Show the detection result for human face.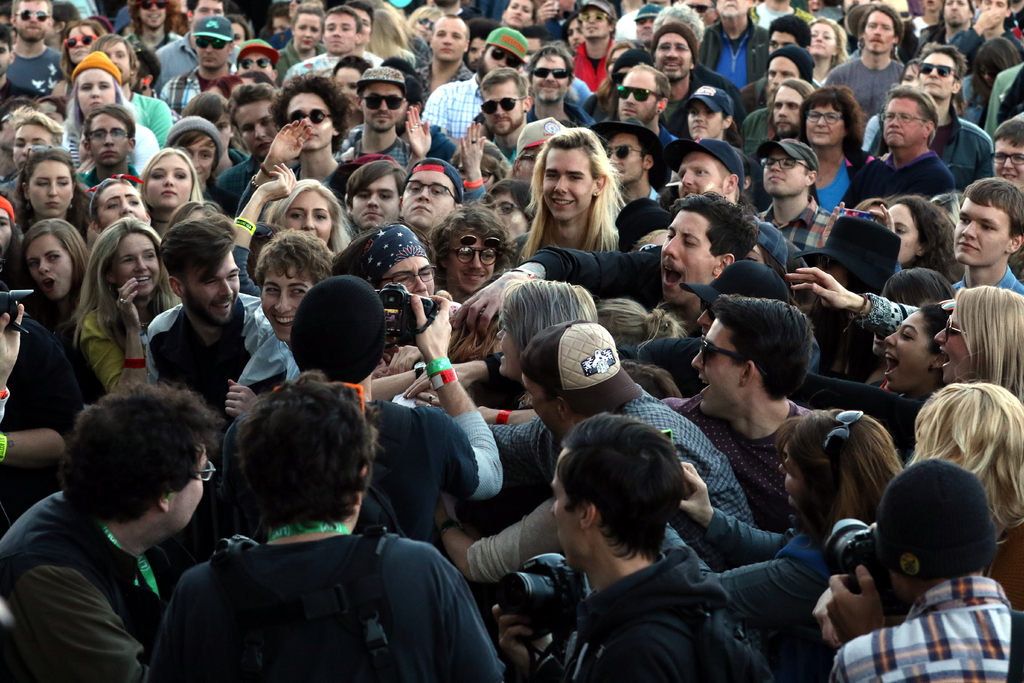
locate(92, 114, 130, 167).
